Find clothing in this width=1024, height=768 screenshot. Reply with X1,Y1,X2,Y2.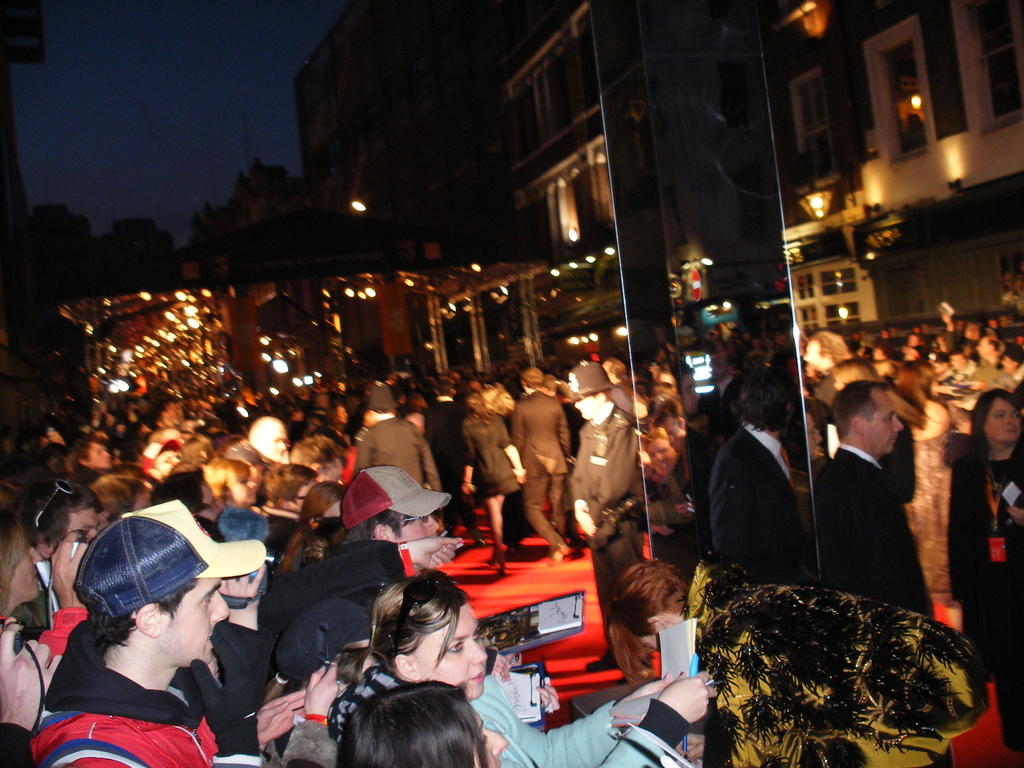
31,618,260,767.
